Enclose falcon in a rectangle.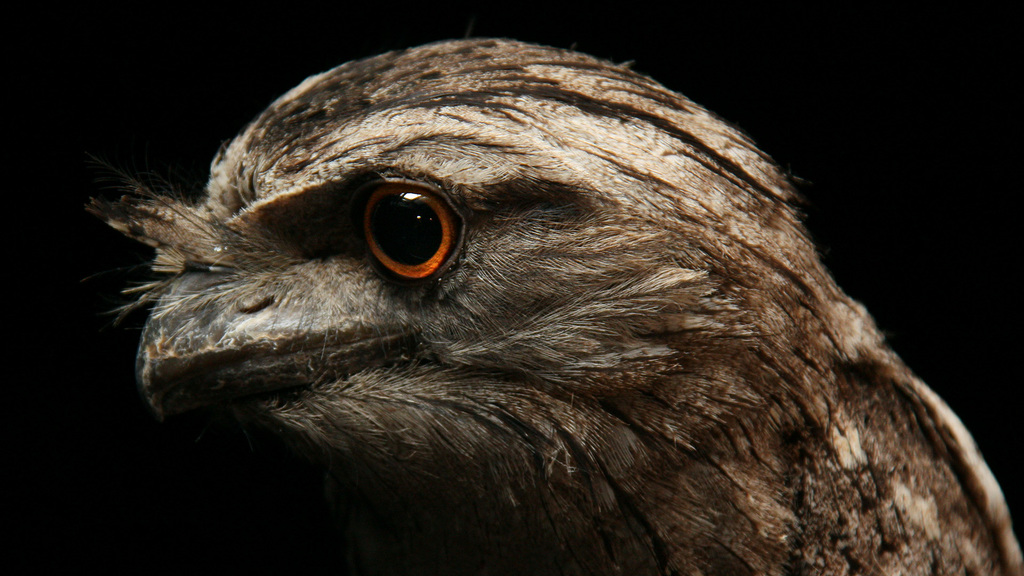
box(80, 35, 1023, 575).
